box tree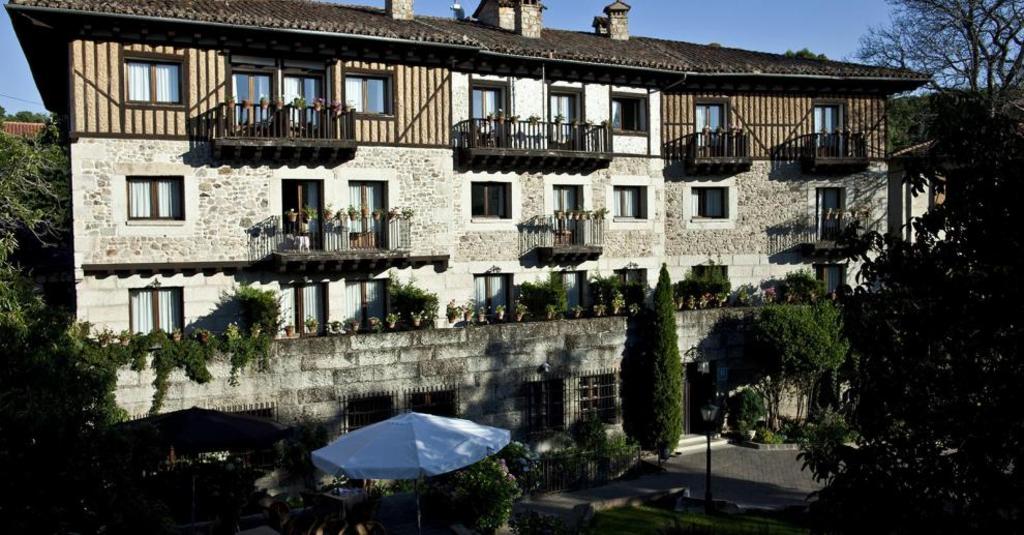
638/263/685/462
